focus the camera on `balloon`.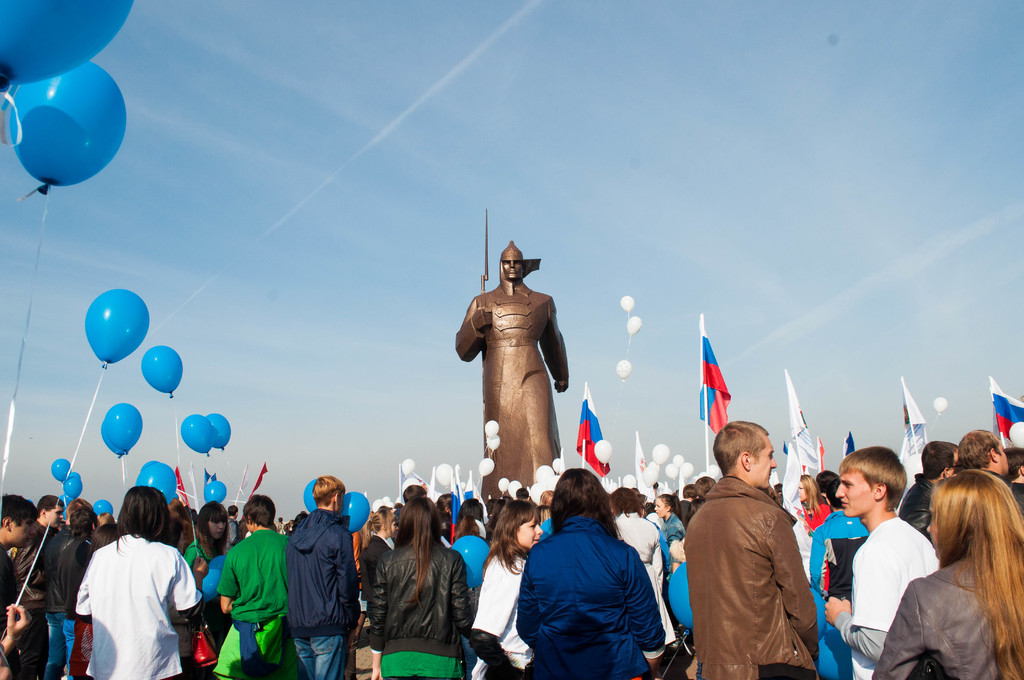
Focus region: select_region(401, 458, 416, 474).
